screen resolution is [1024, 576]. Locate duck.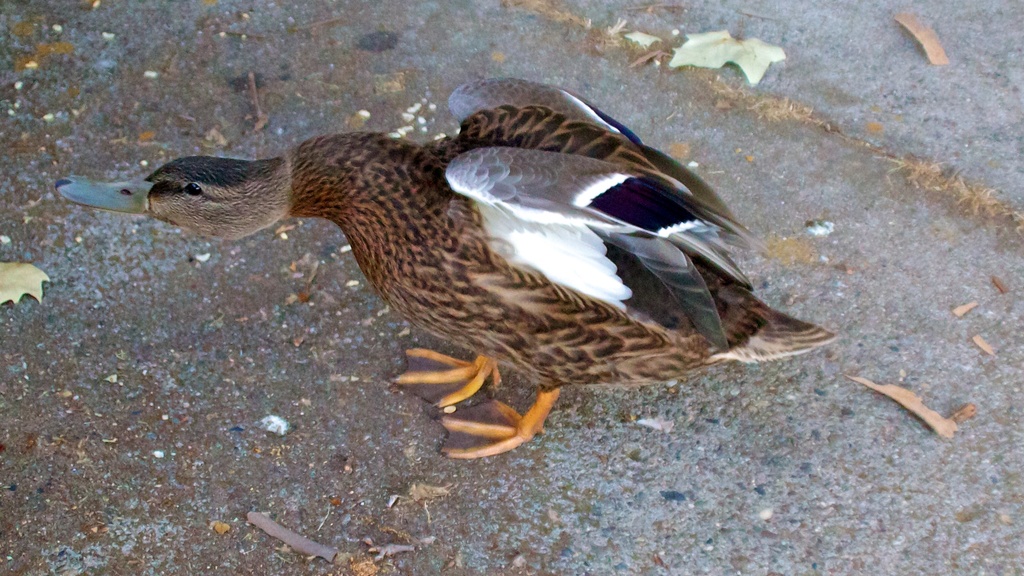
(x1=47, y1=94, x2=829, y2=427).
